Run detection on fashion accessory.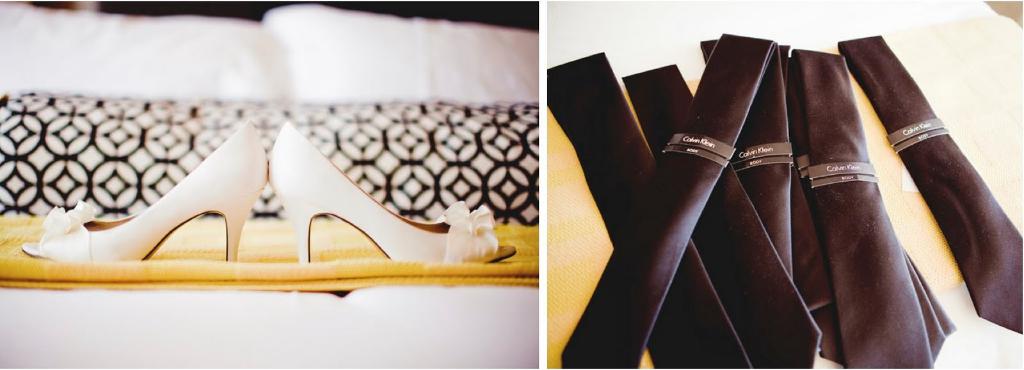
Result: x1=268, y1=122, x2=515, y2=266.
